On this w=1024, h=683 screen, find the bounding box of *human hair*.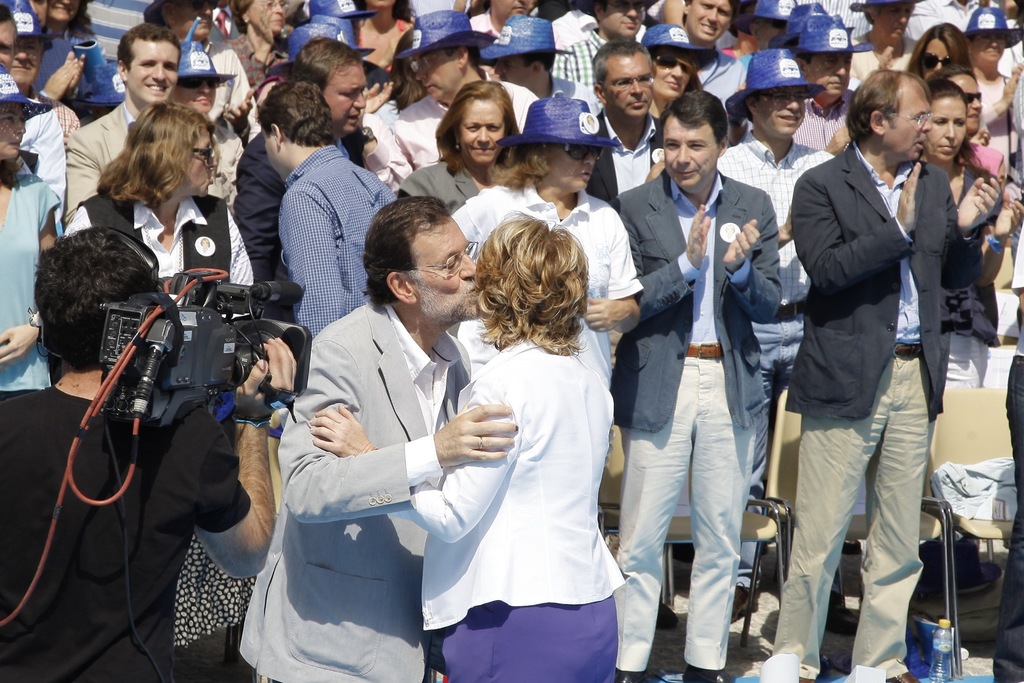
Bounding box: BBox(586, 0, 607, 18).
